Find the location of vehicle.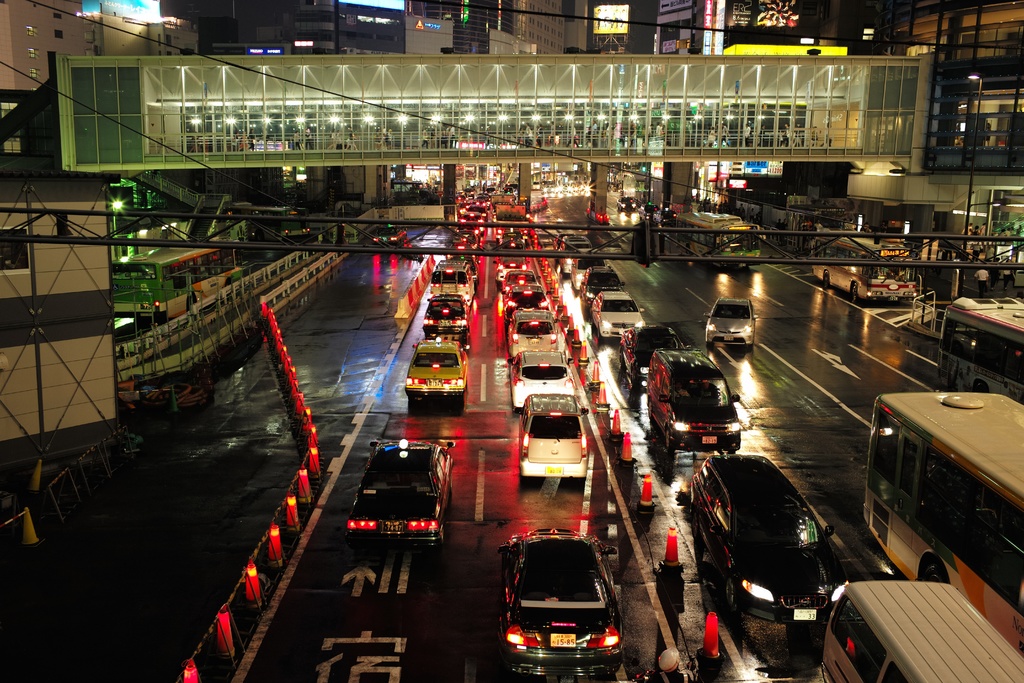
Location: <region>489, 216, 539, 290</region>.
